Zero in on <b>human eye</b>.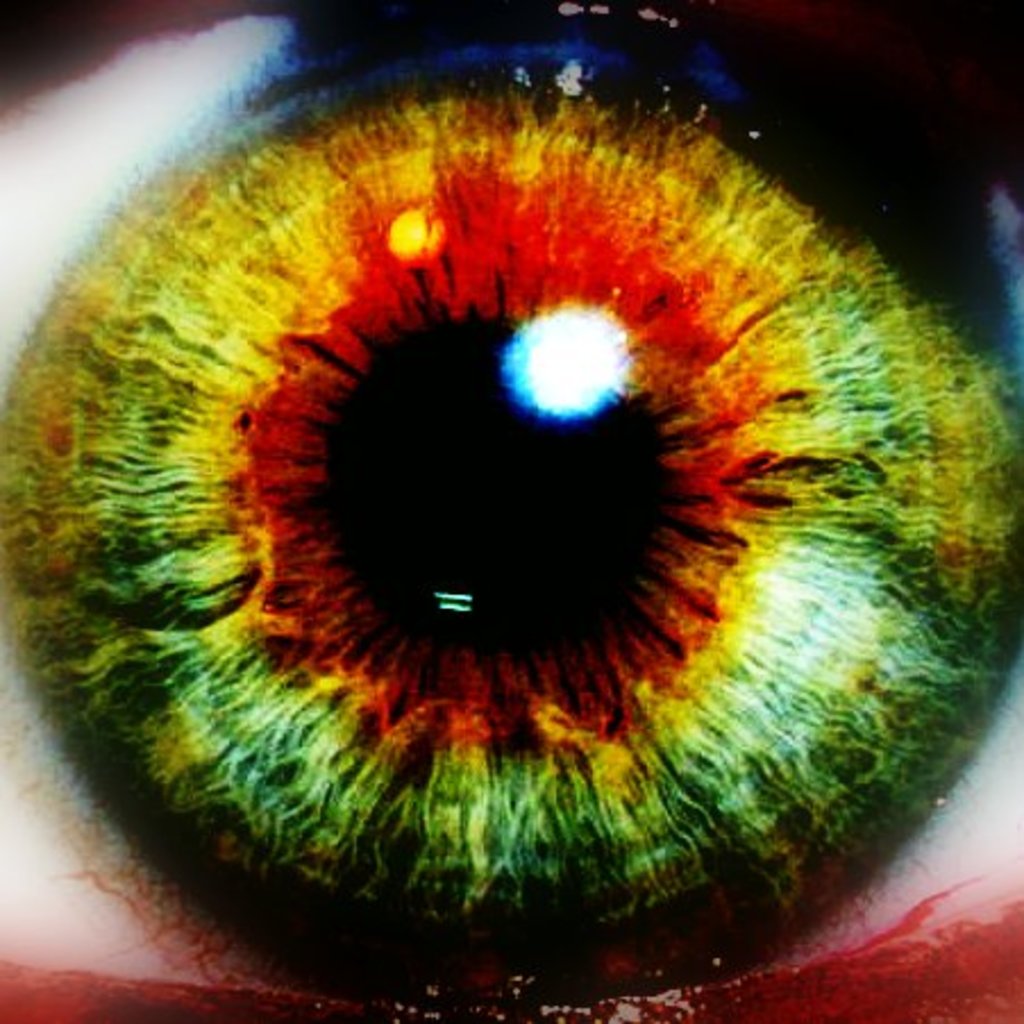
Zeroed in: (x1=0, y1=0, x2=1022, y2=1022).
